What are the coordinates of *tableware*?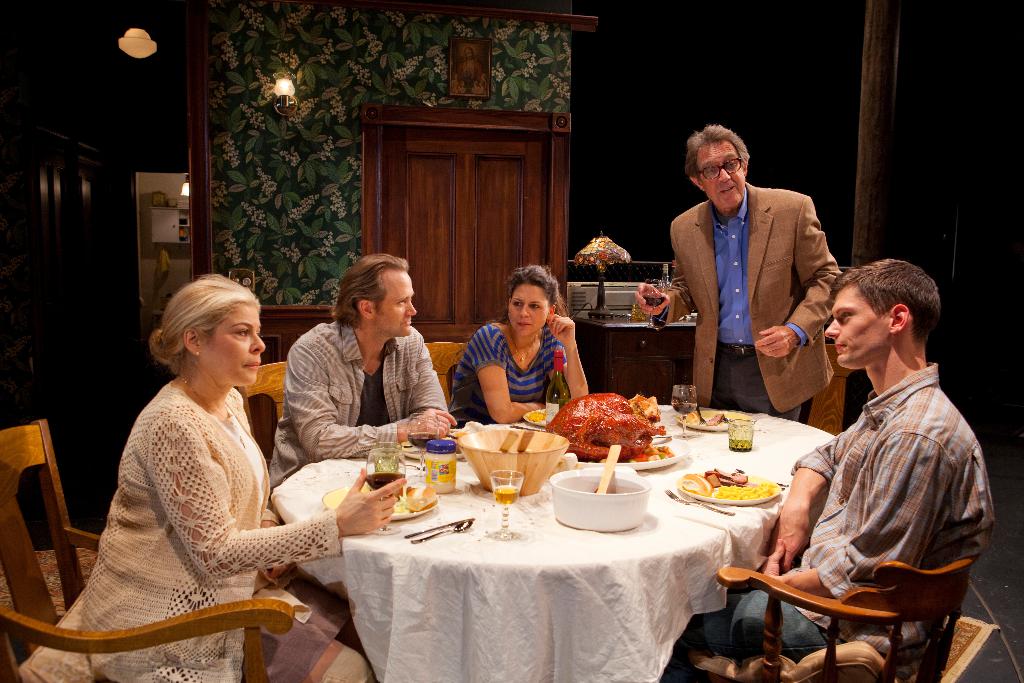
rect(563, 436, 685, 470).
